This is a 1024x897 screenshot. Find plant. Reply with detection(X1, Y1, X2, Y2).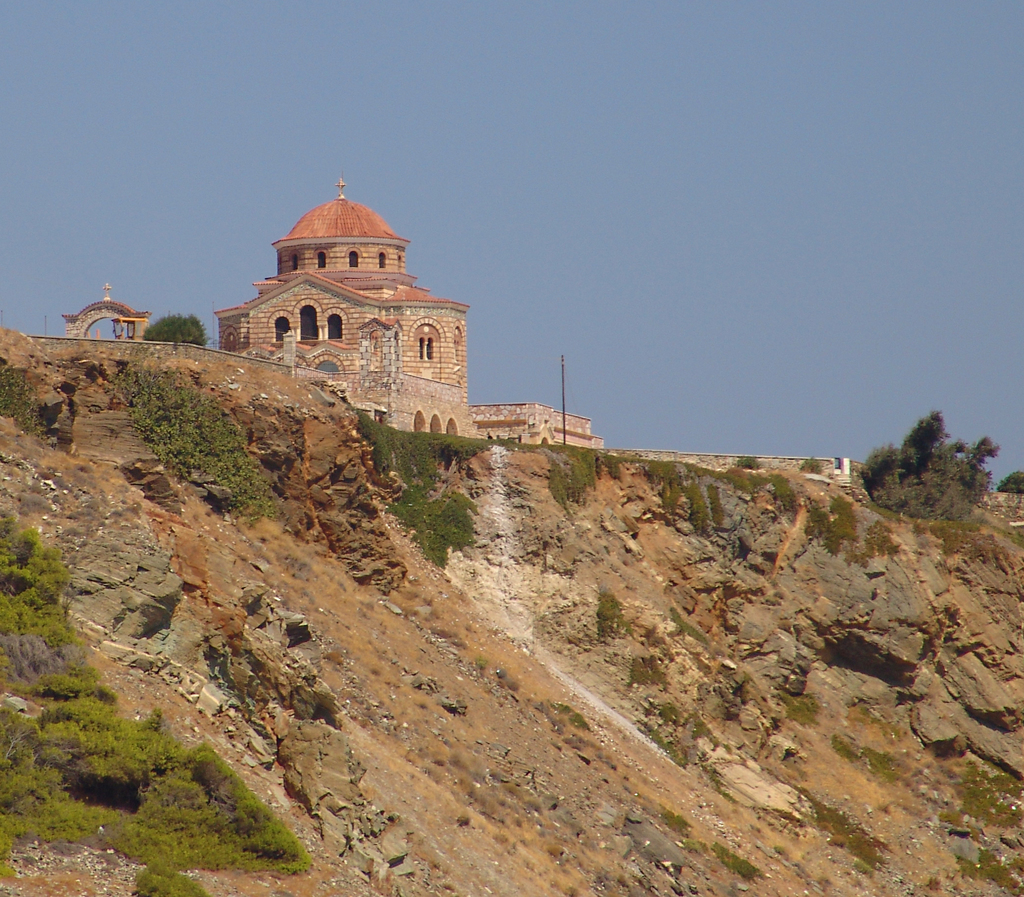
detection(0, 485, 299, 896).
